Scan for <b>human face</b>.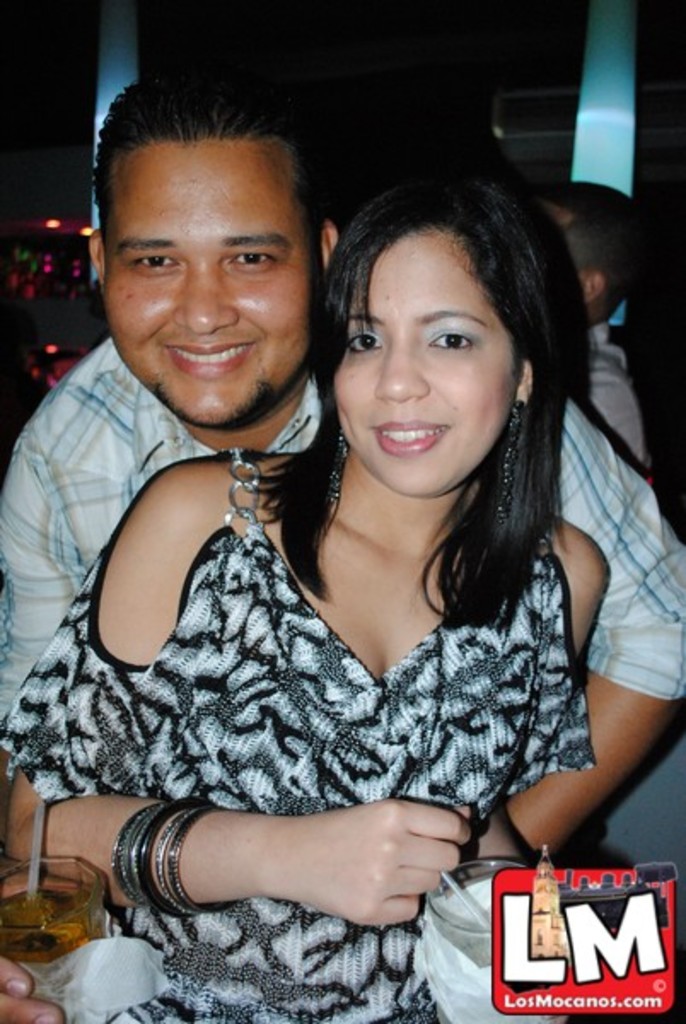
Scan result: box=[328, 225, 515, 490].
